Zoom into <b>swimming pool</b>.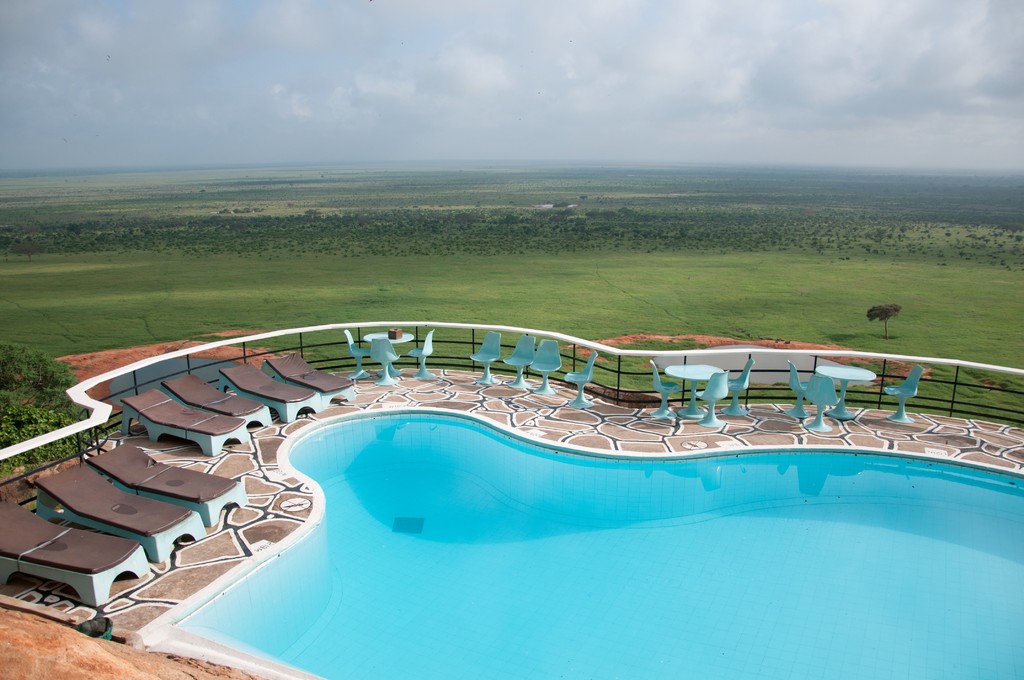
Zoom target: [156,411,1023,679].
